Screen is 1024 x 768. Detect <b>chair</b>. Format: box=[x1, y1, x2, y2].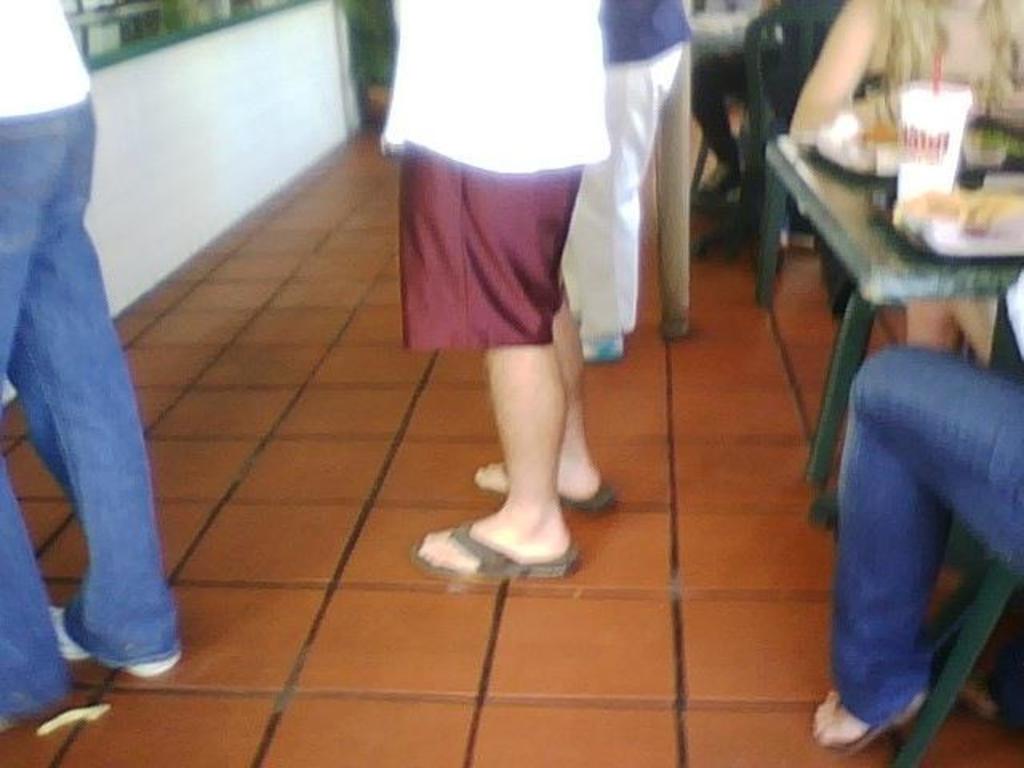
box=[891, 554, 1022, 766].
